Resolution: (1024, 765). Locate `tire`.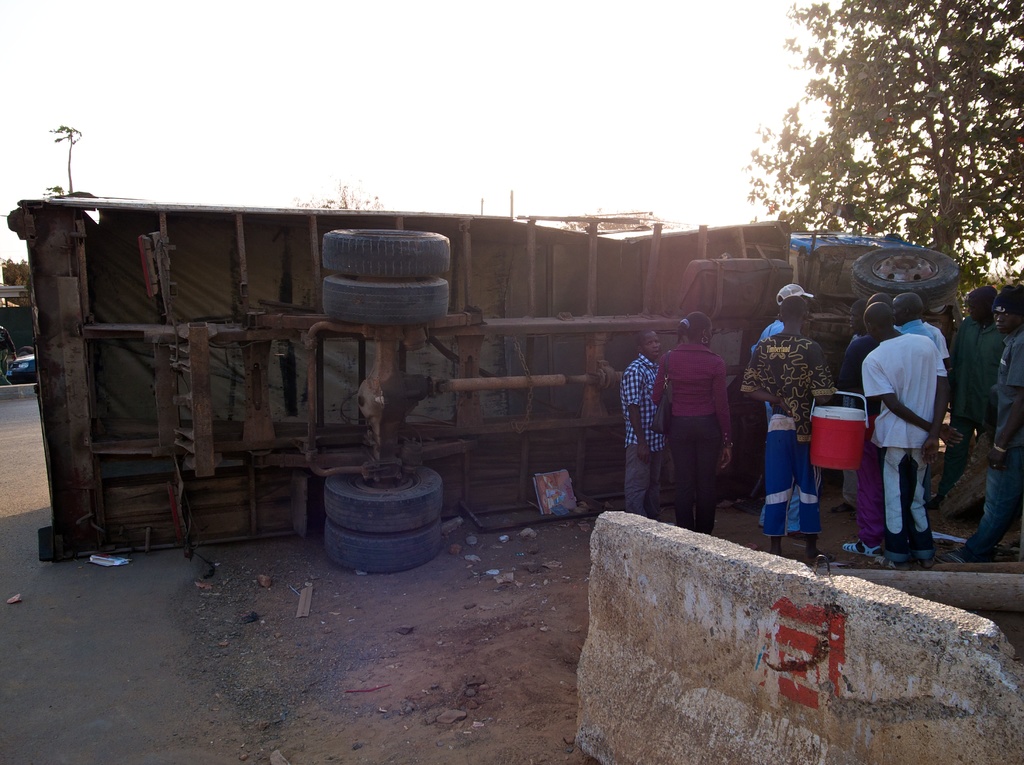
detection(323, 227, 450, 284).
